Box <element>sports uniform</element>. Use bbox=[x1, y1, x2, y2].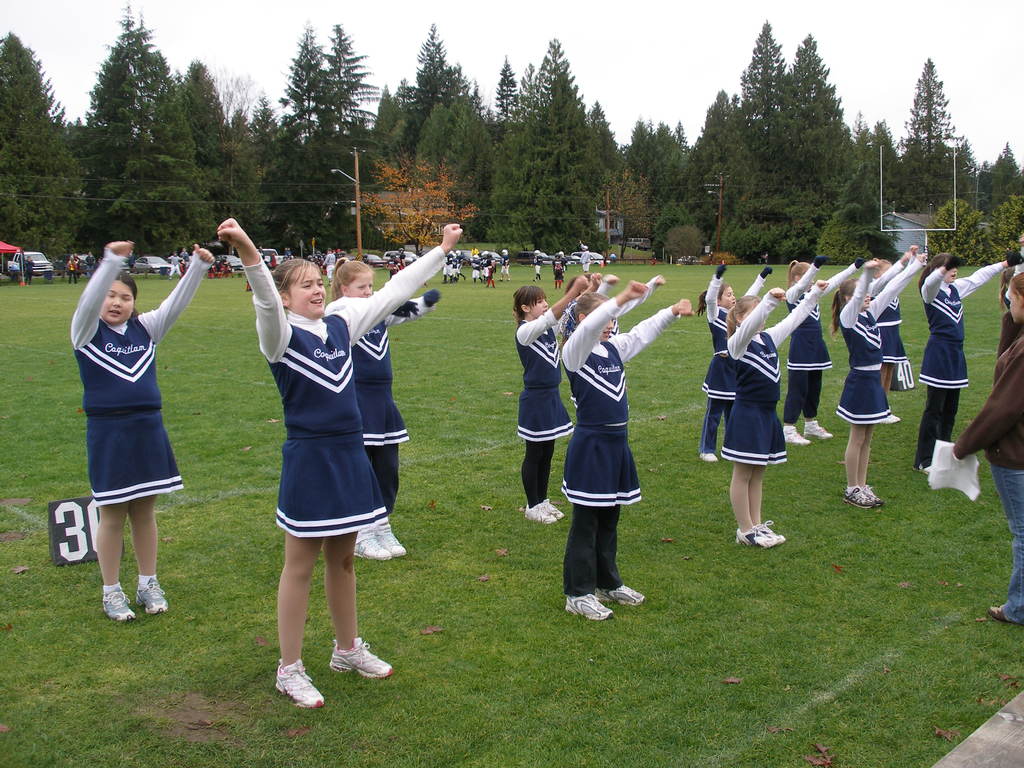
bbox=[515, 303, 573, 502].
